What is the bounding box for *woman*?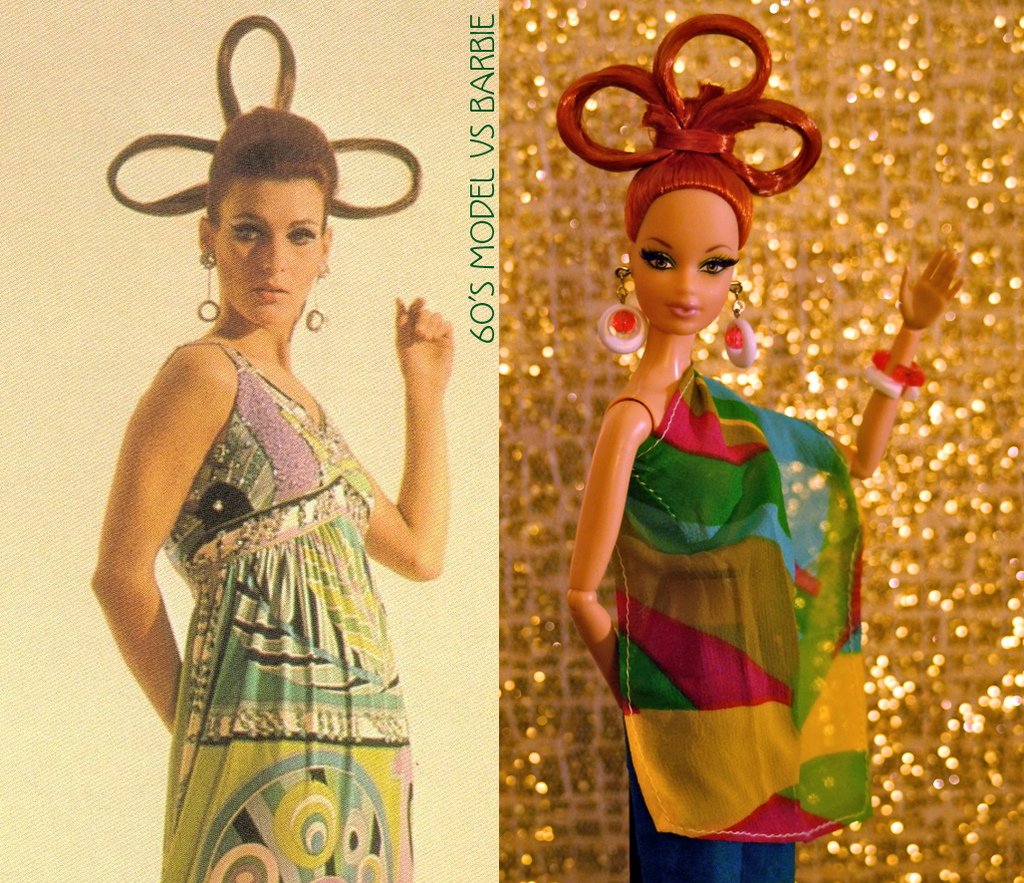
{"left": 75, "top": 75, "right": 482, "bottom": 872}.
